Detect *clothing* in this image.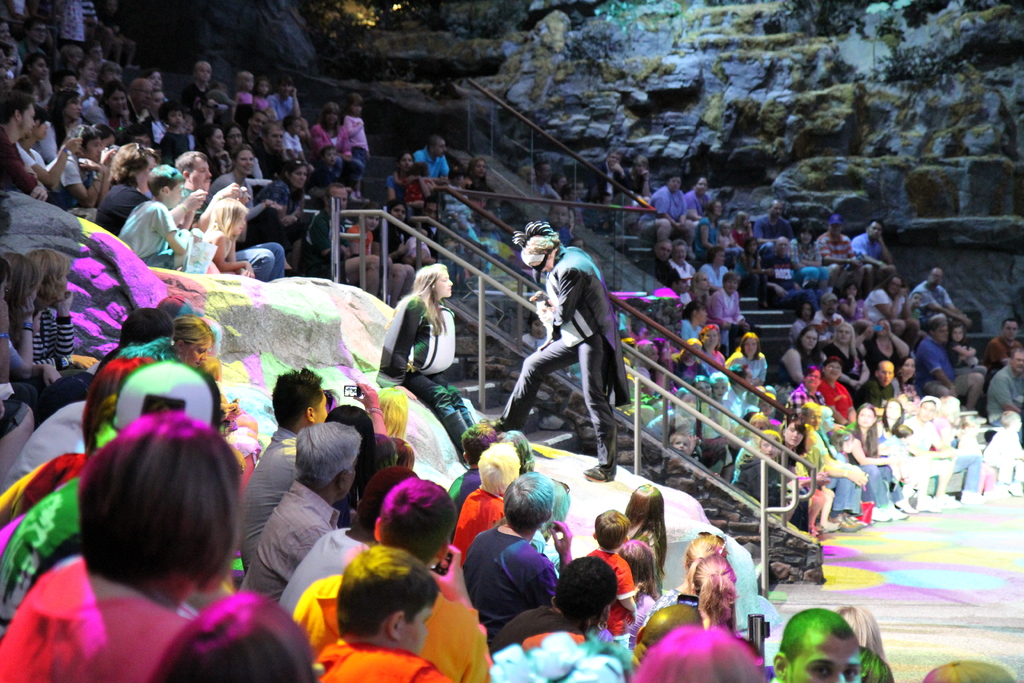
Detection: <box>759,253,801,283</box>.
